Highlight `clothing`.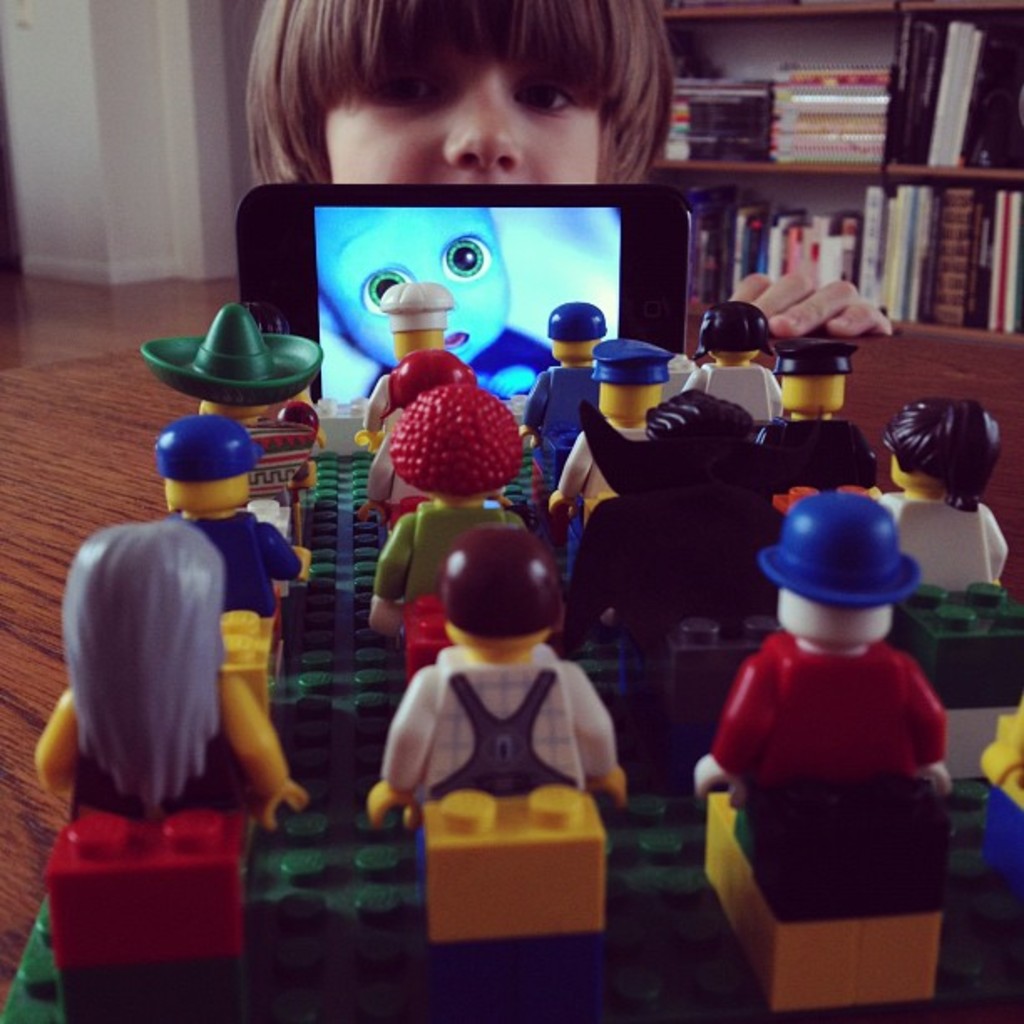
Highlighted region: 69, 721, 256, 808.
